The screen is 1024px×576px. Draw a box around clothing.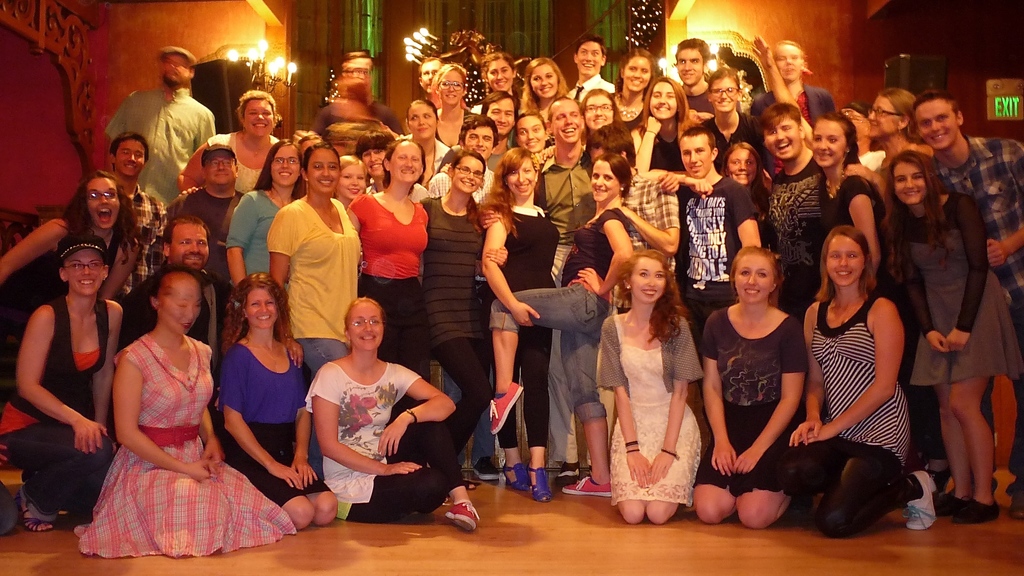
588:309:711:509.
